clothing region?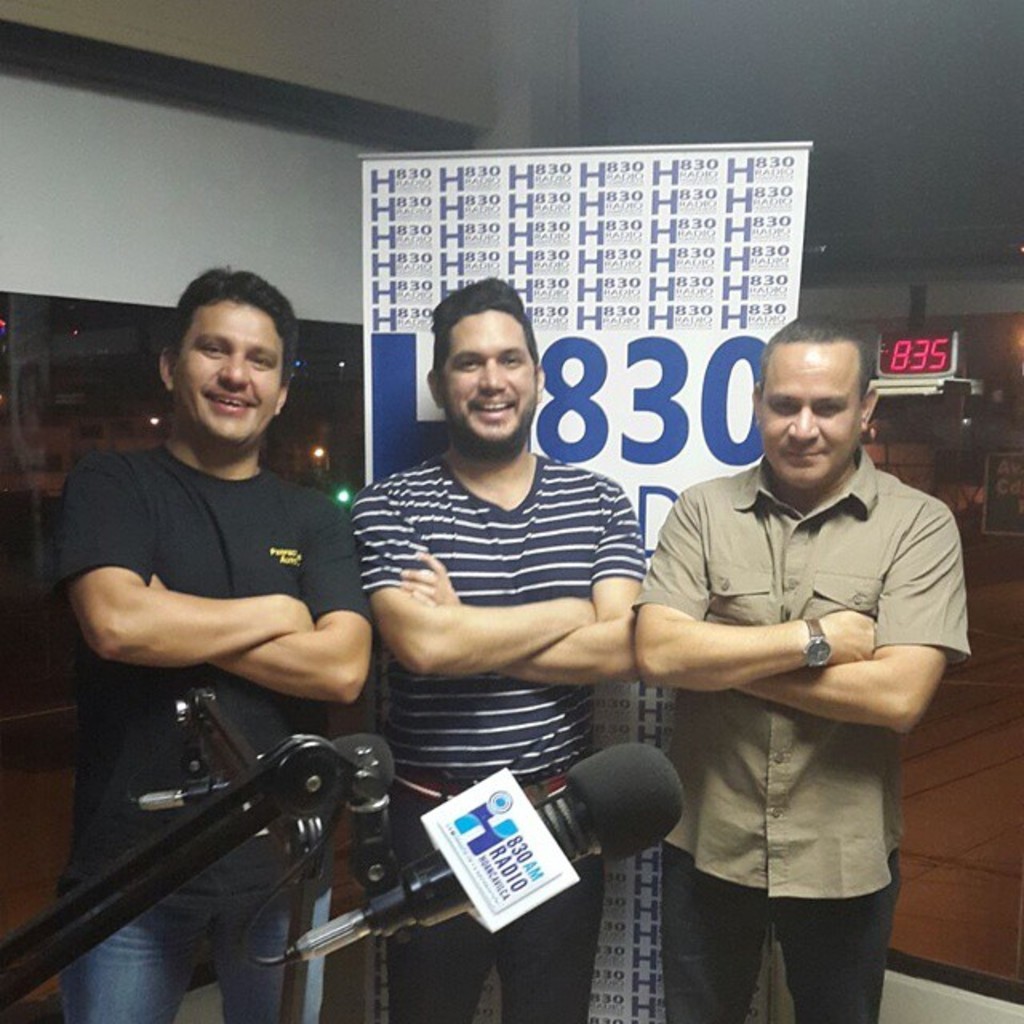
box=[630, 461, 971, 1022]
